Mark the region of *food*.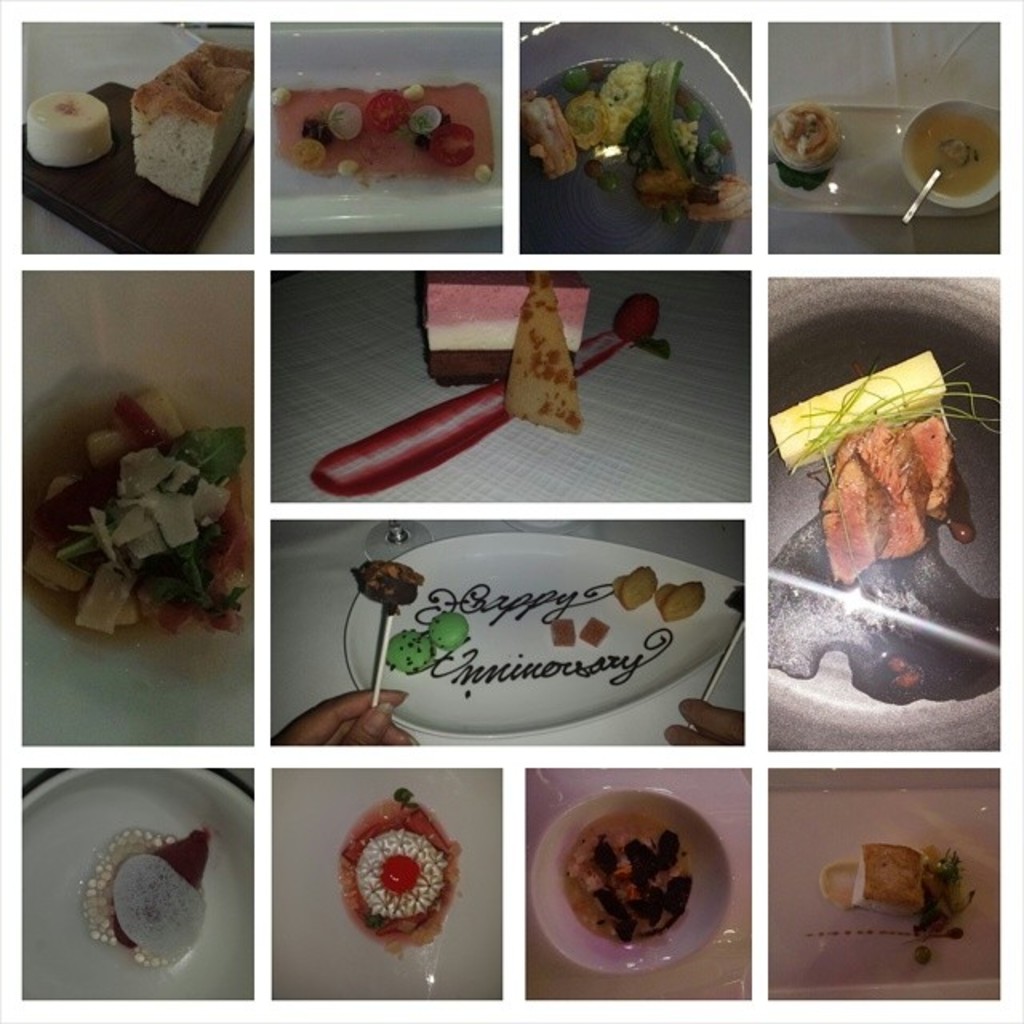
Region: bbox=[579, 613, 613, 648].
